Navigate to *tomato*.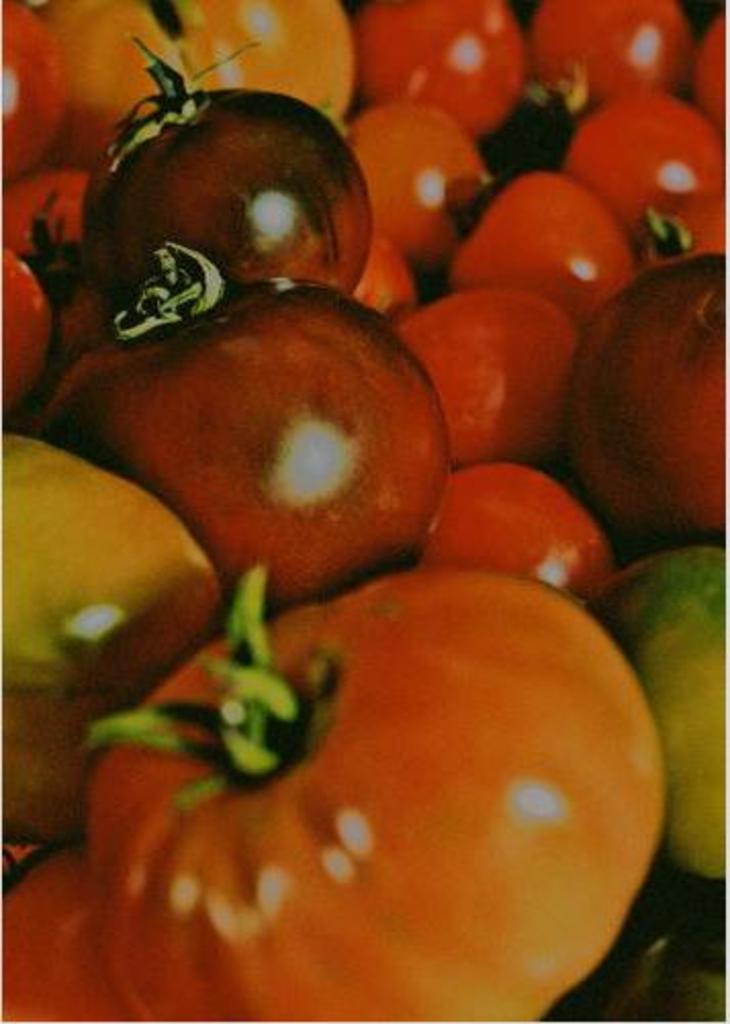
Navigation target: BBox(391, 286, 587, 466).
